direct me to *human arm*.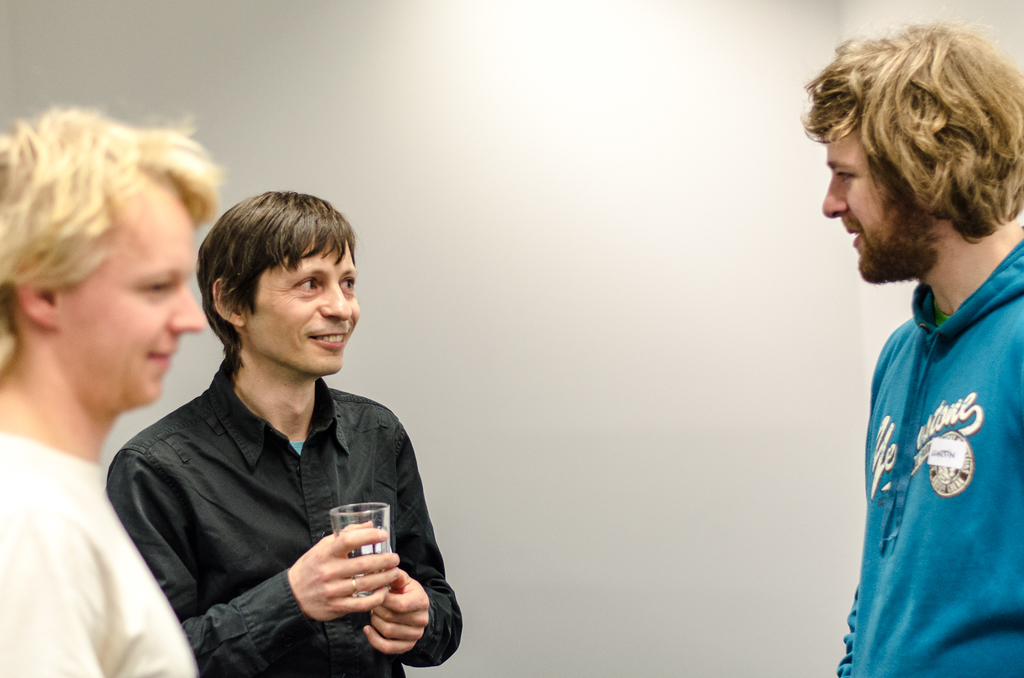
Direction: 0:519:112:677.
